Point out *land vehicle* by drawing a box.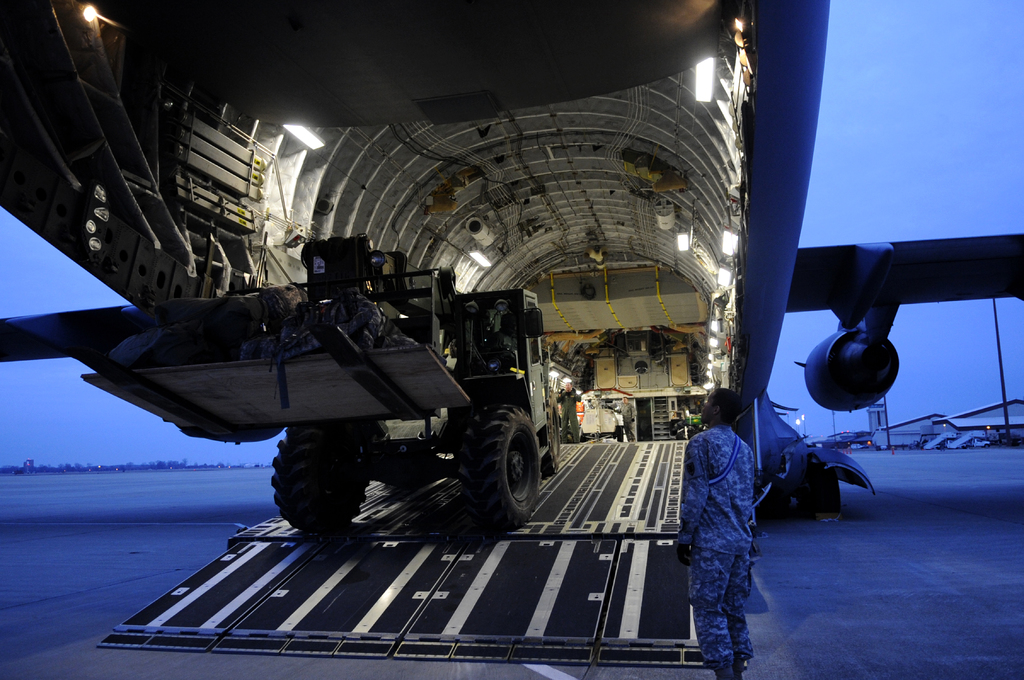
23:229:604:556.
